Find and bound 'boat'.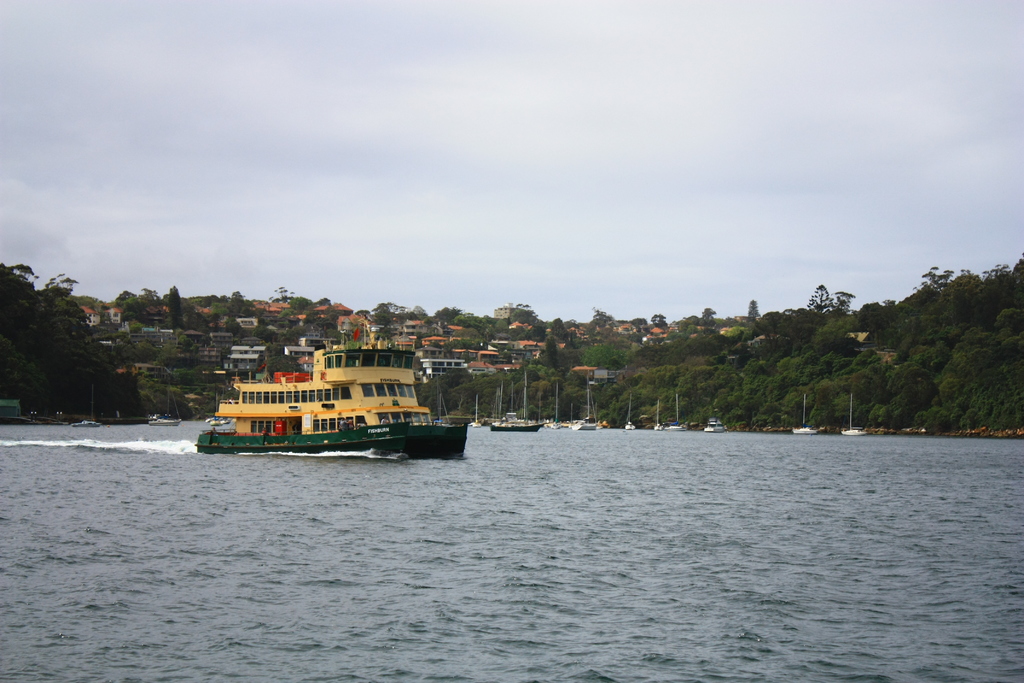
Bound: x1=841, y1=394, x2=865, y2=434.
